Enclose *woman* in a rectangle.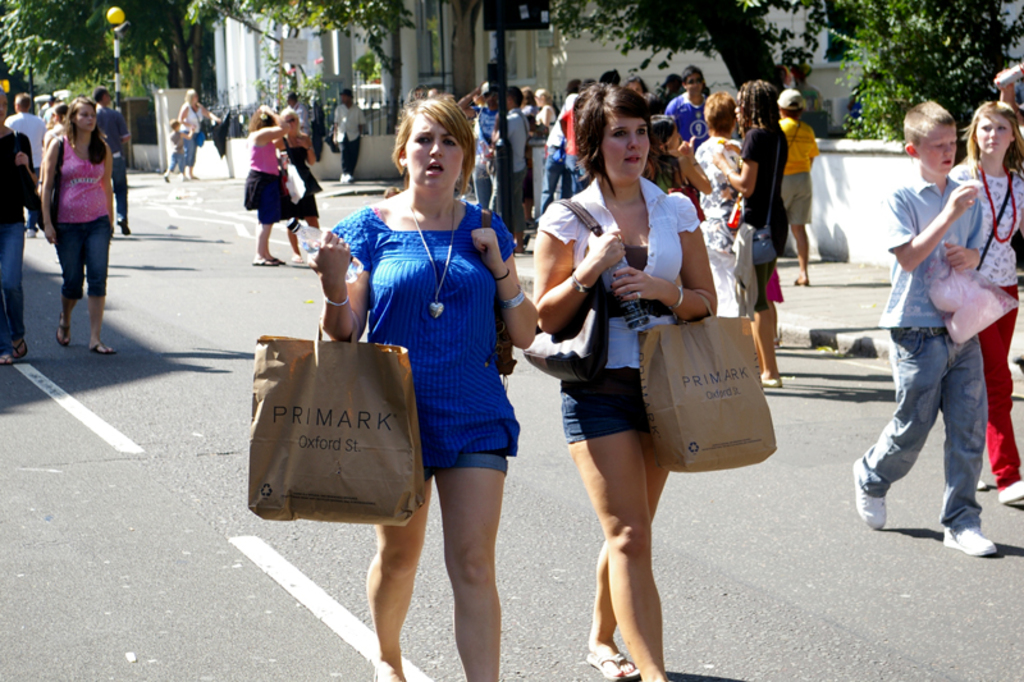
<region>335, 96, 529, 642</region>.
